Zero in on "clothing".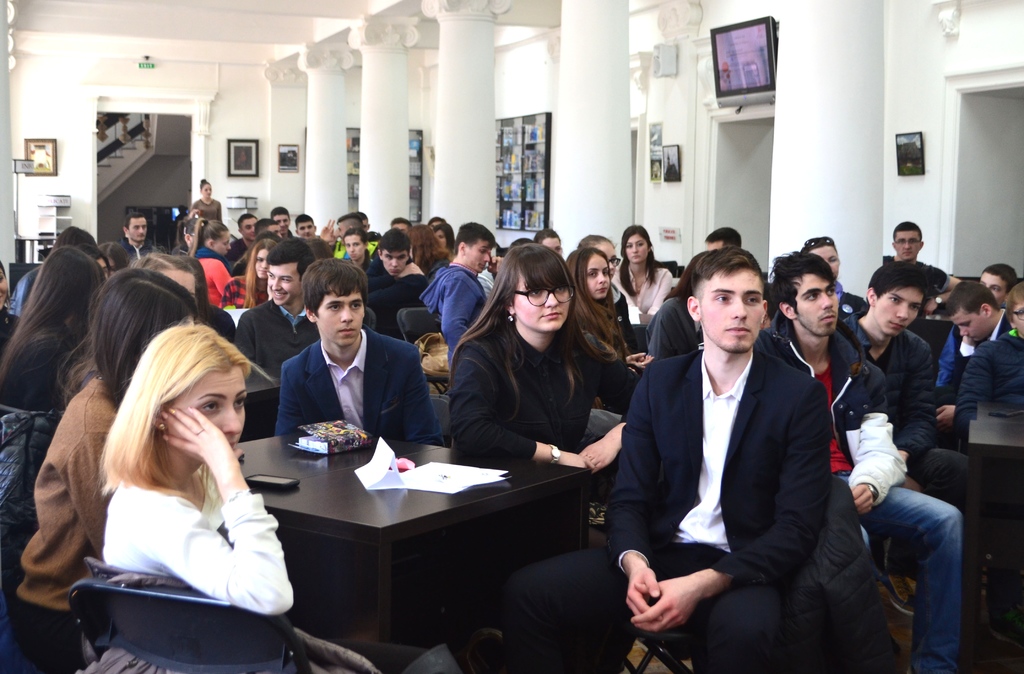
Zeroed in: region(117, 237, 155, 263).
